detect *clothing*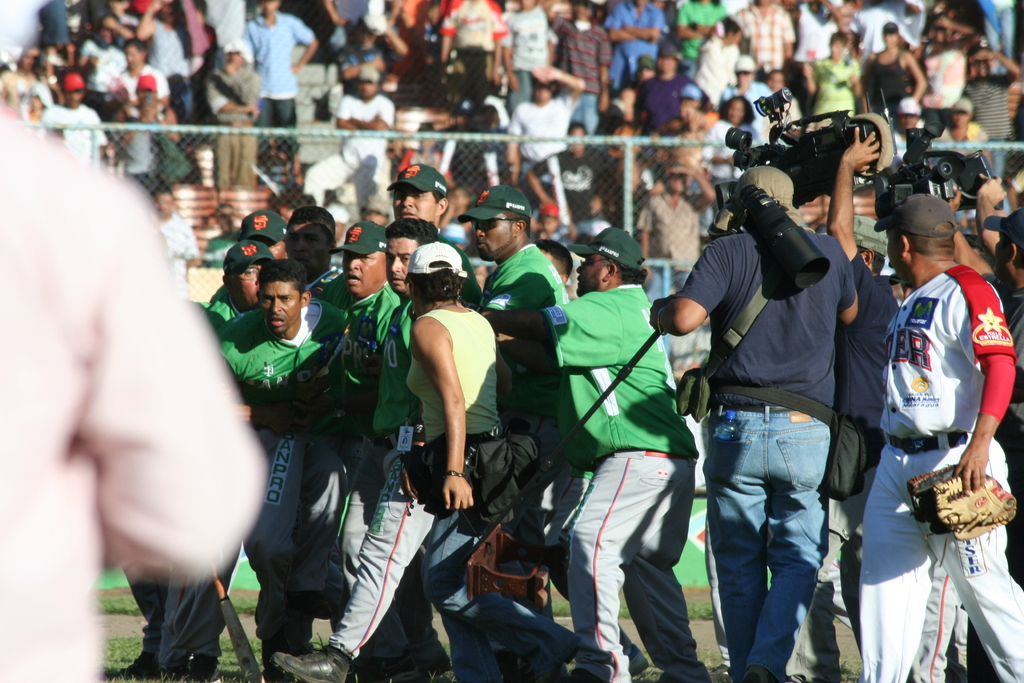
[147, 15, 192, 128]
